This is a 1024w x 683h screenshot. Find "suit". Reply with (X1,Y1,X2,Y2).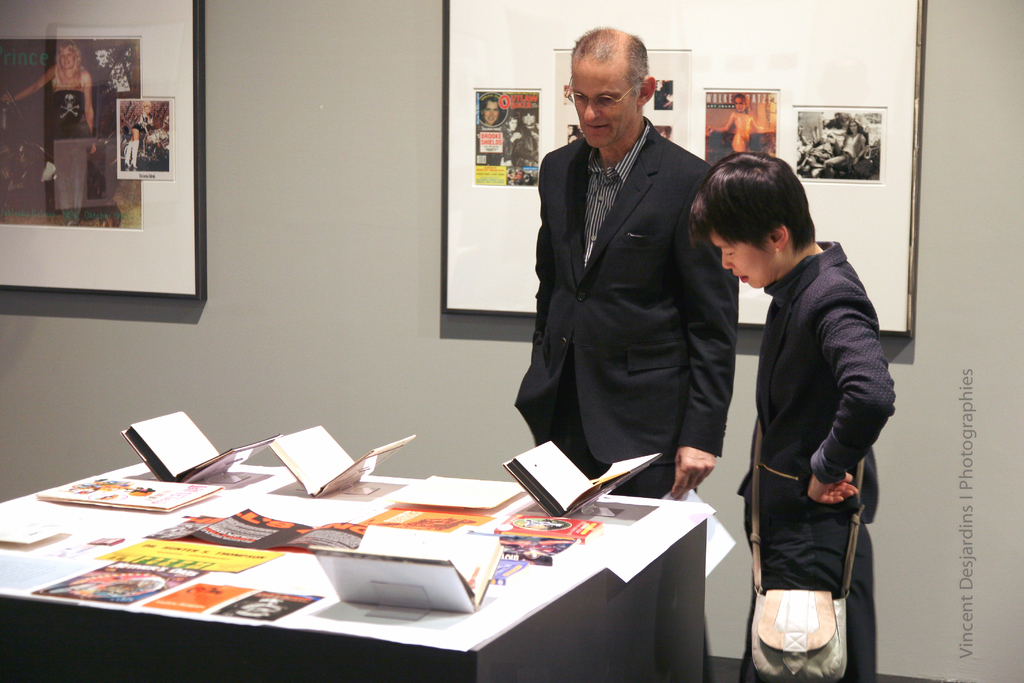
(518,119,741,512).
